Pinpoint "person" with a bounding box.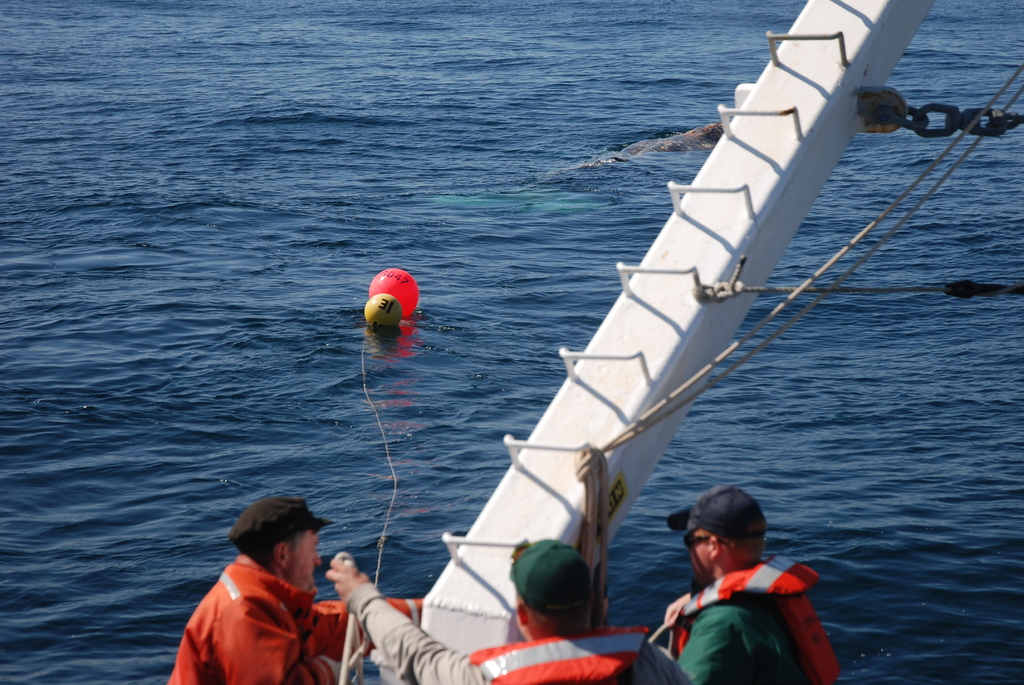
box=[328, 536, 700, 684].
